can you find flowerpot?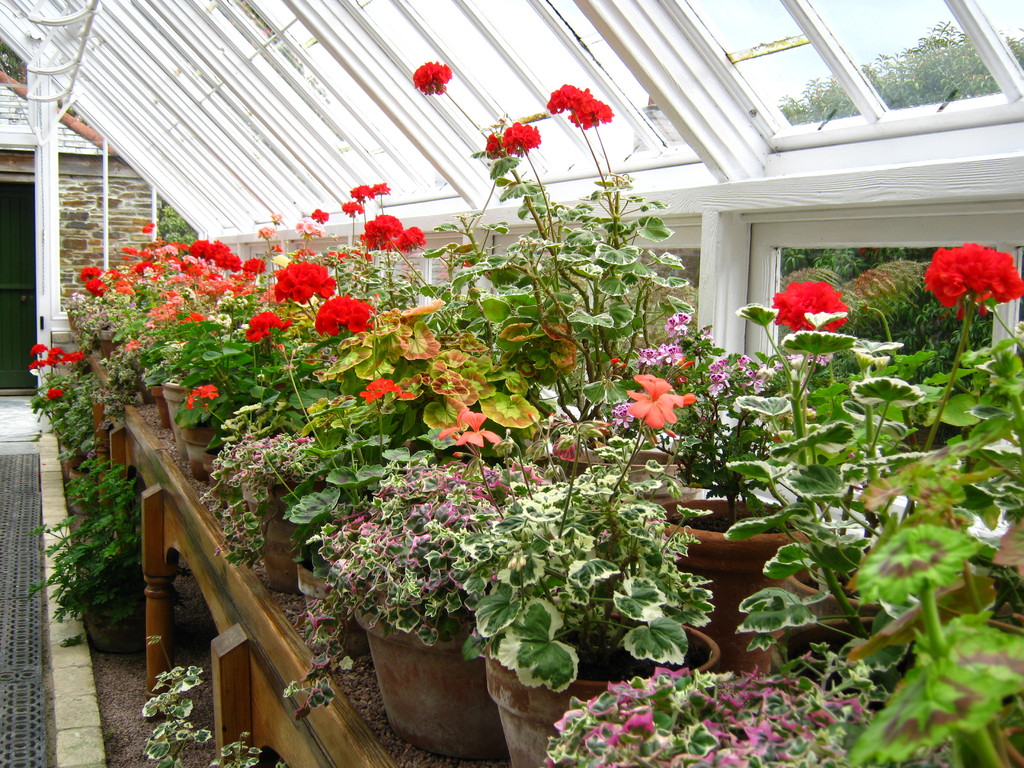
Yes, bounding box: (left=483, top=604, right=726, bottom=767).
